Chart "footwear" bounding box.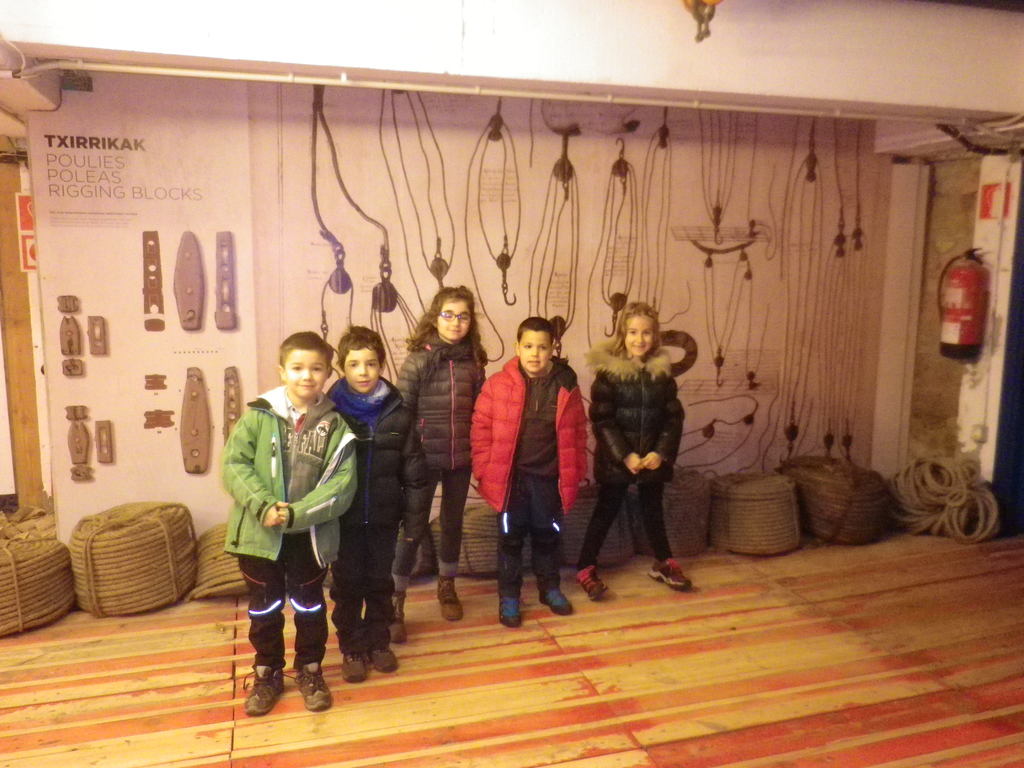
Charted: bbox=[578, 566, 608, 604].
